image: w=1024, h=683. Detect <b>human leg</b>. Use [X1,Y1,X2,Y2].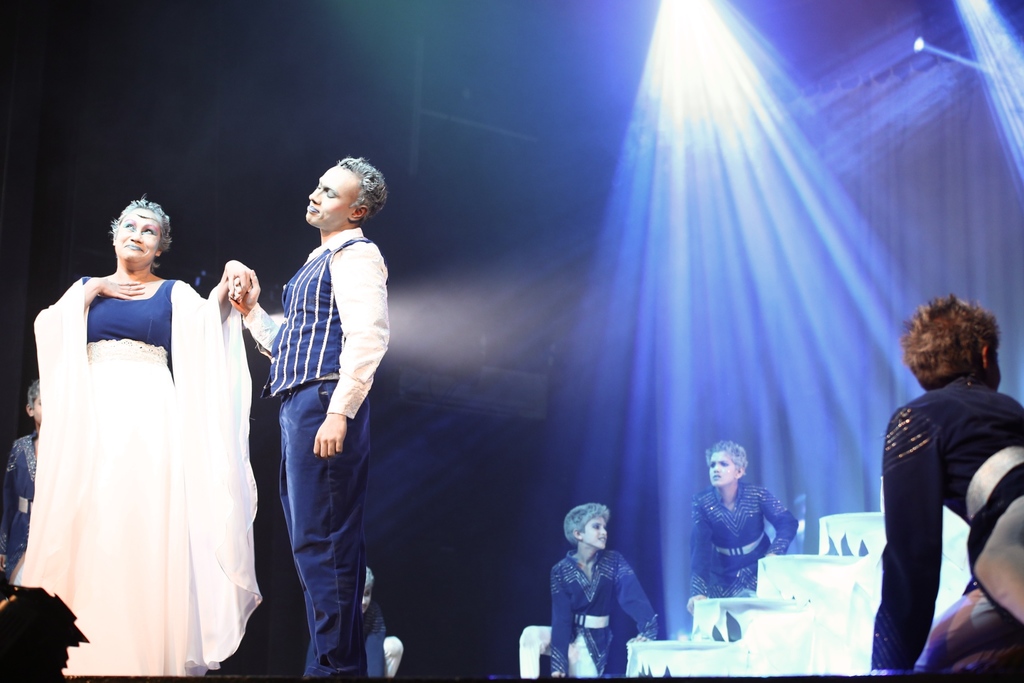
[918,584,1023,675].
